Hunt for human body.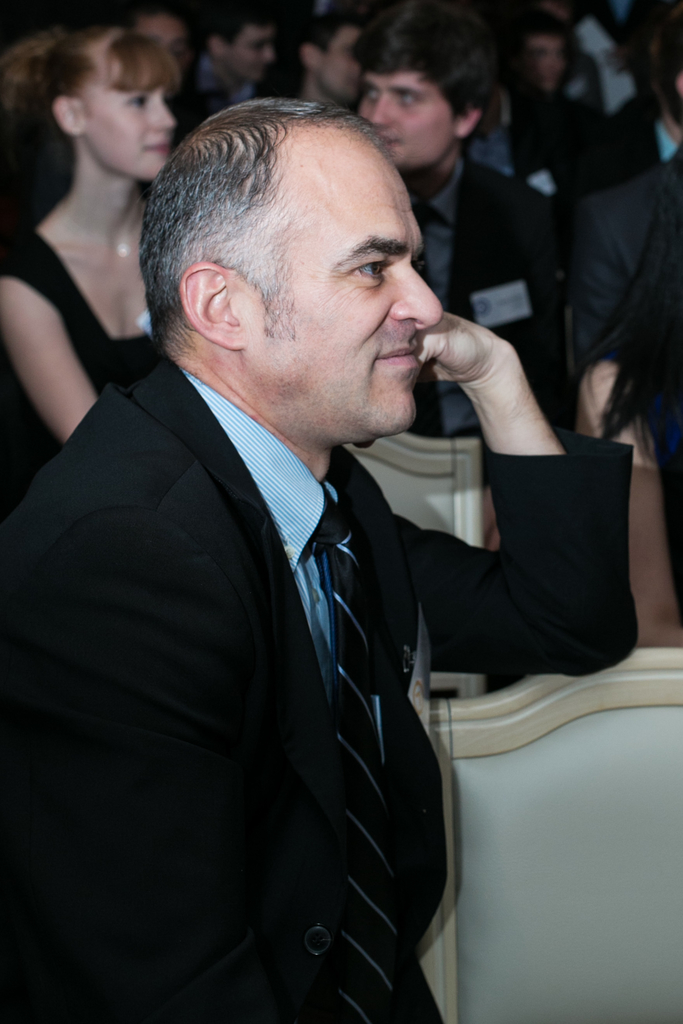
Hunted down at {"left": 374, "top": 156, "right": 567, "bottom": 547}.
